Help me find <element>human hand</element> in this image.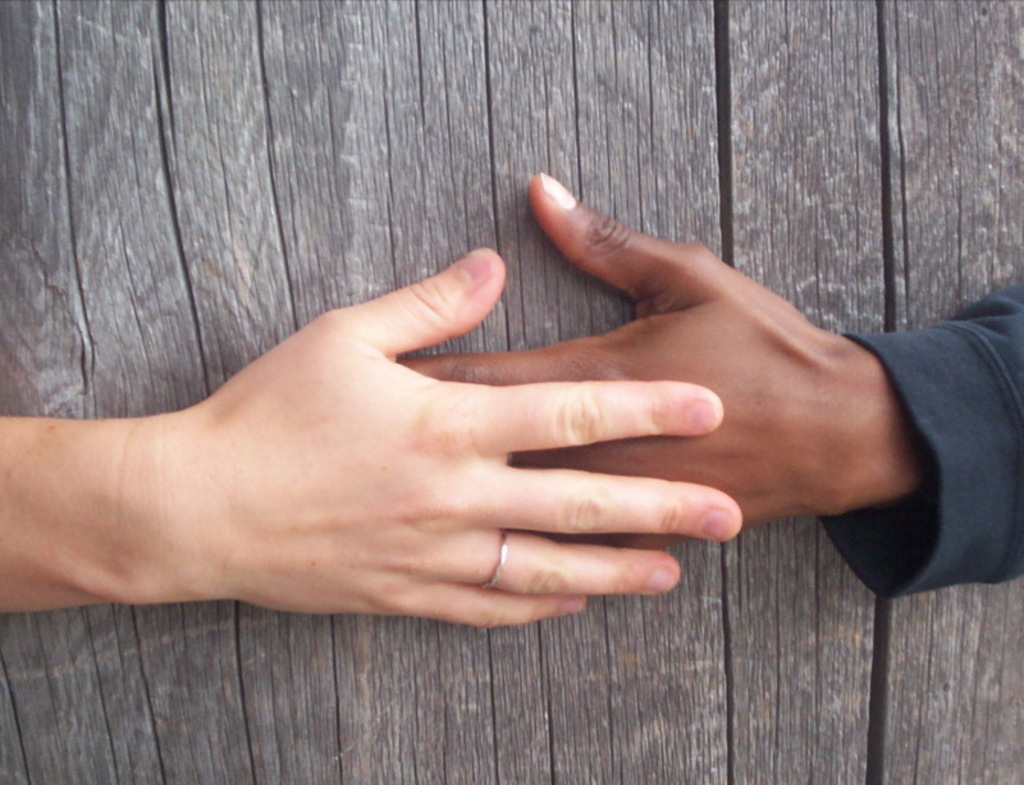
Found it: BBox(398, 169, 840, 548).
